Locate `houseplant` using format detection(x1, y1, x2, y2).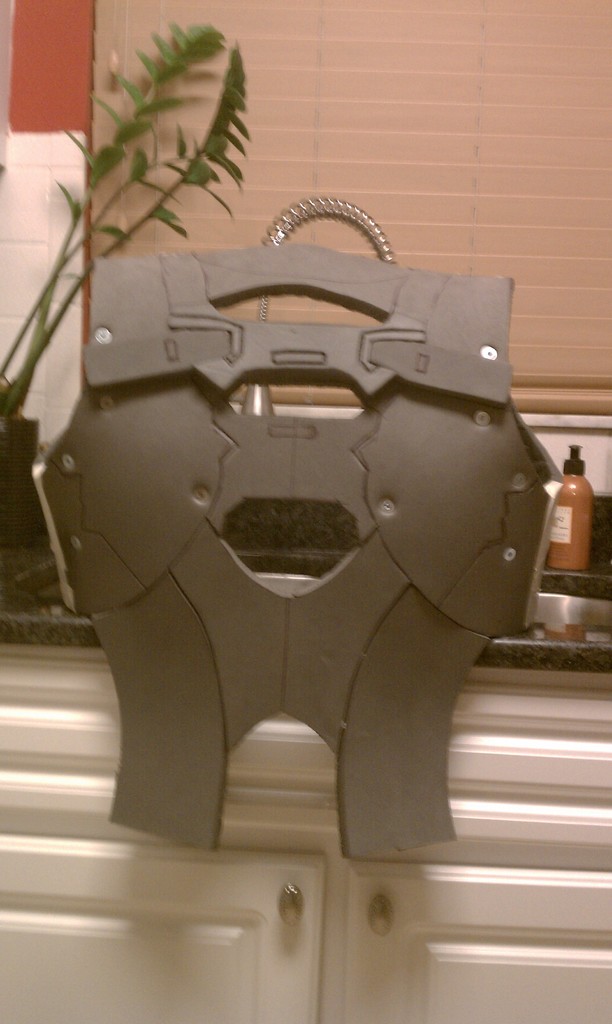
detection(0, 9, 246, 540).
